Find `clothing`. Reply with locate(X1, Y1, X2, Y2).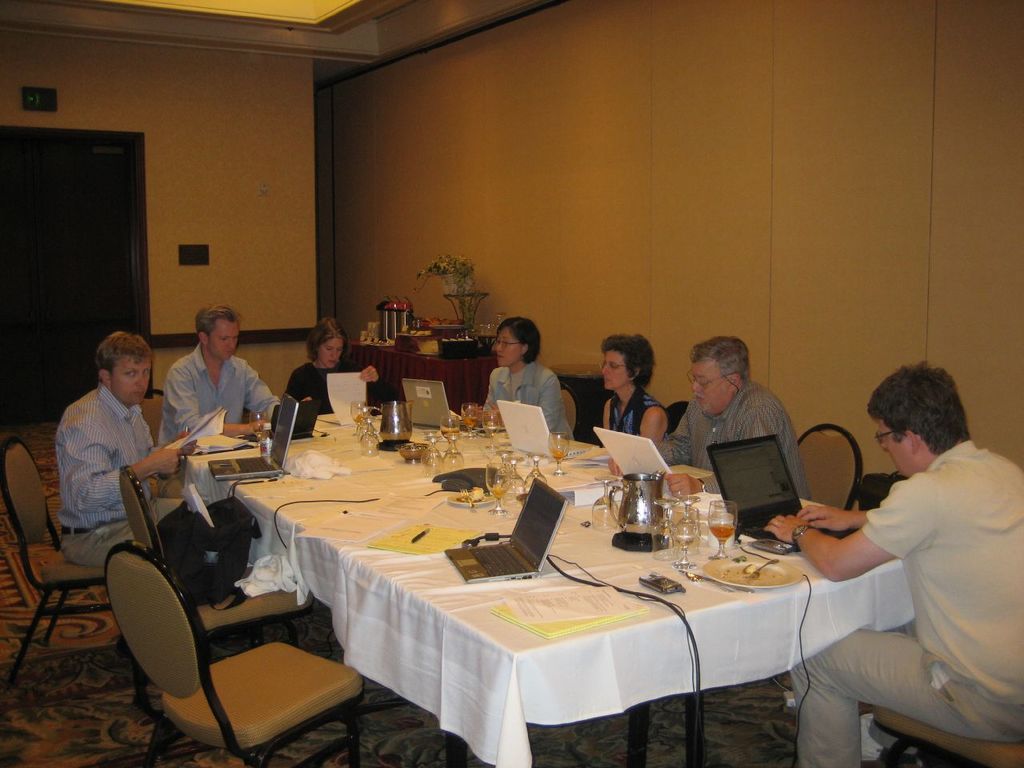
locate(477, 358, 578, 443).
